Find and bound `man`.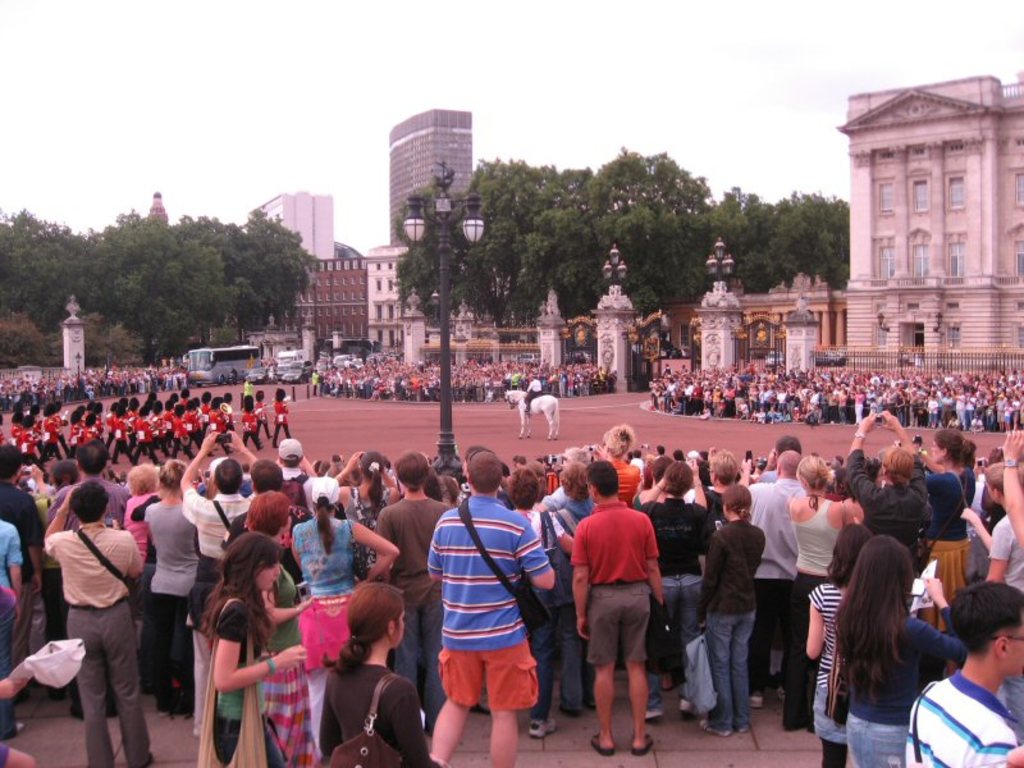
Bound: x1=44, y1=481, x2=152, y2=767.
